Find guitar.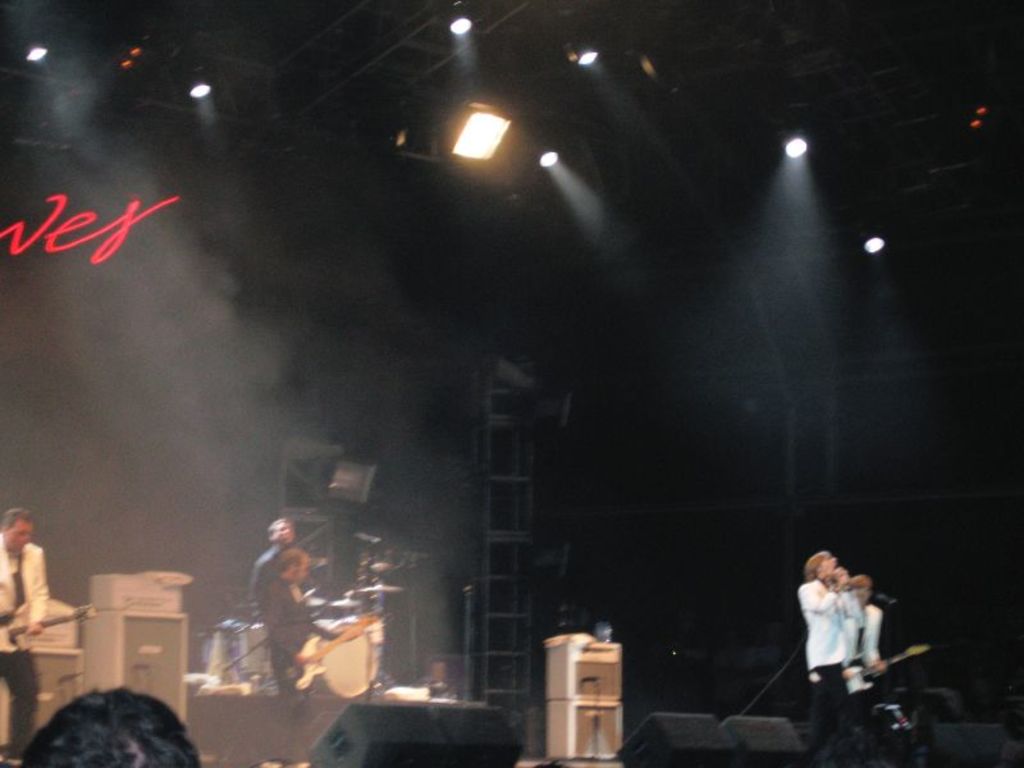
bbox(273, 605, 380, 687).
